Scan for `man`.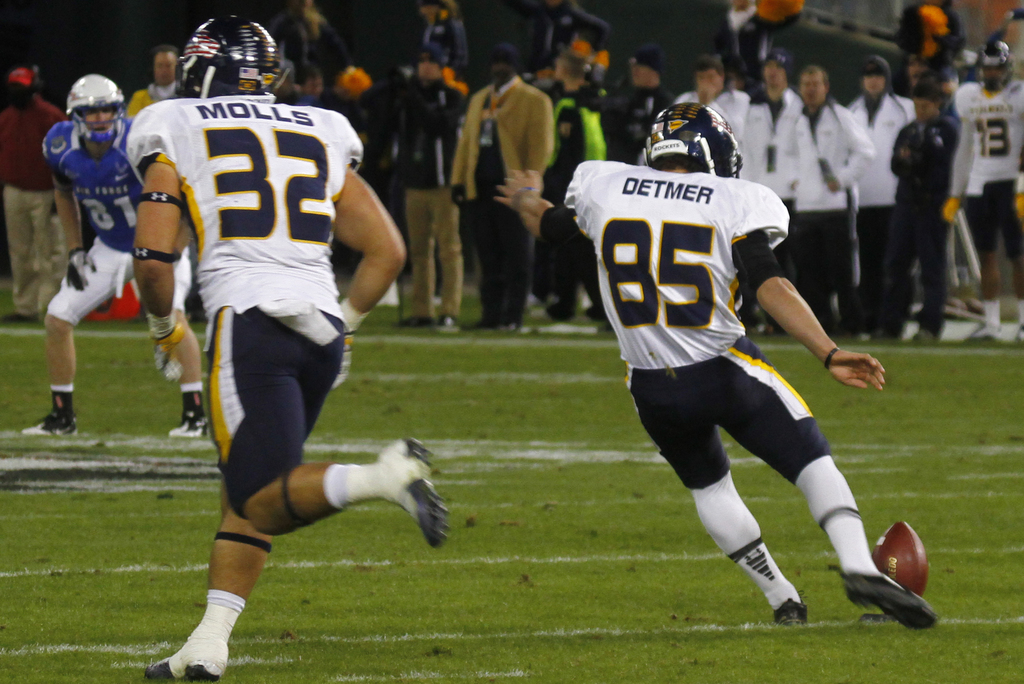
Scan result: <region>500, 104, 937, 633</region>.
